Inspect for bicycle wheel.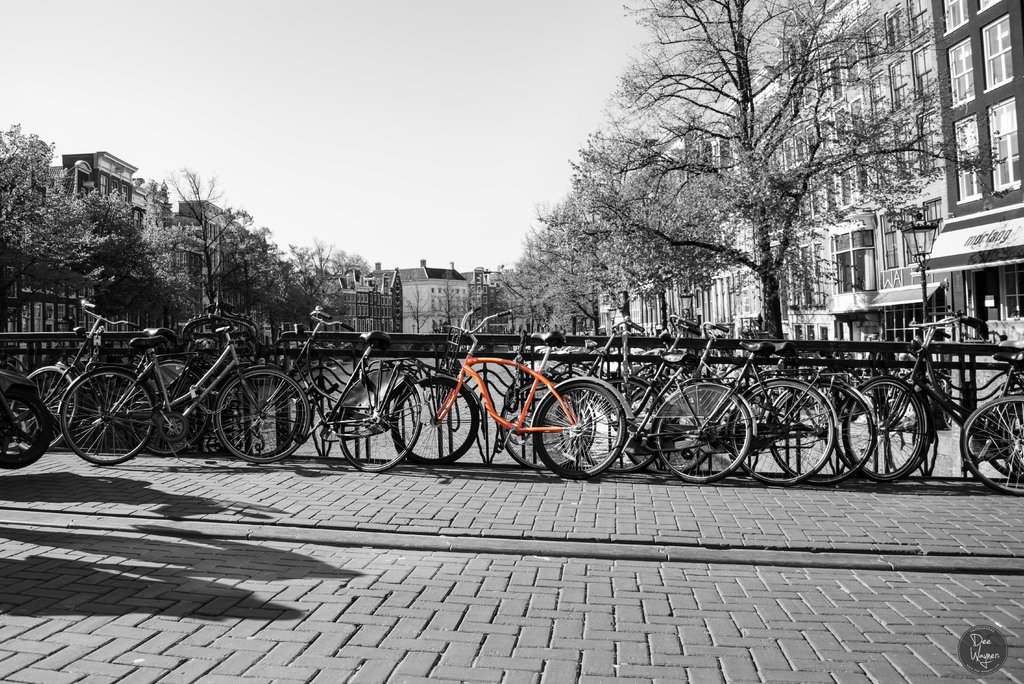
Inspection: {"x1": 393, "y1": 375, "x2": 482, "y2": 466}.
